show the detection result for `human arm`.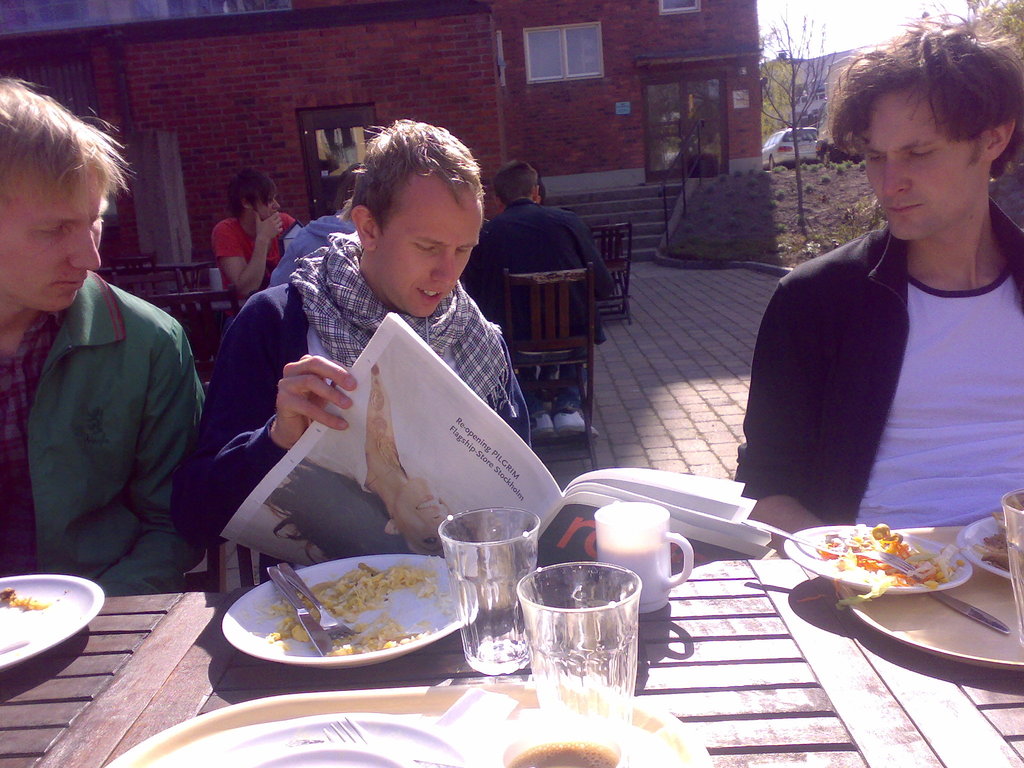
573/209/618/299.
